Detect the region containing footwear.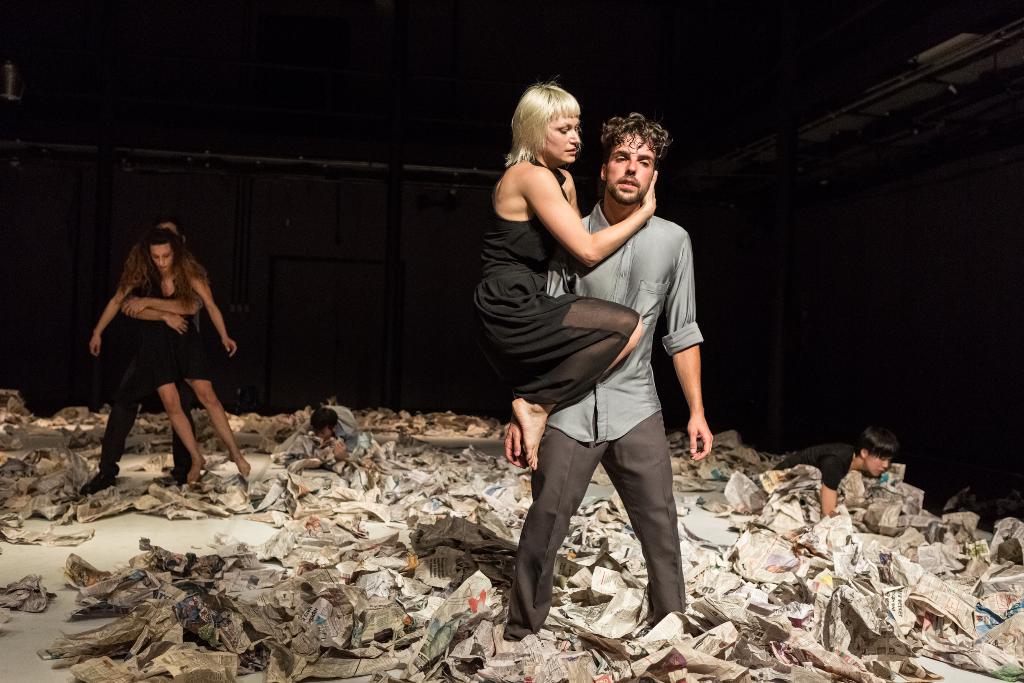
box(155, 467, 187, 487).
